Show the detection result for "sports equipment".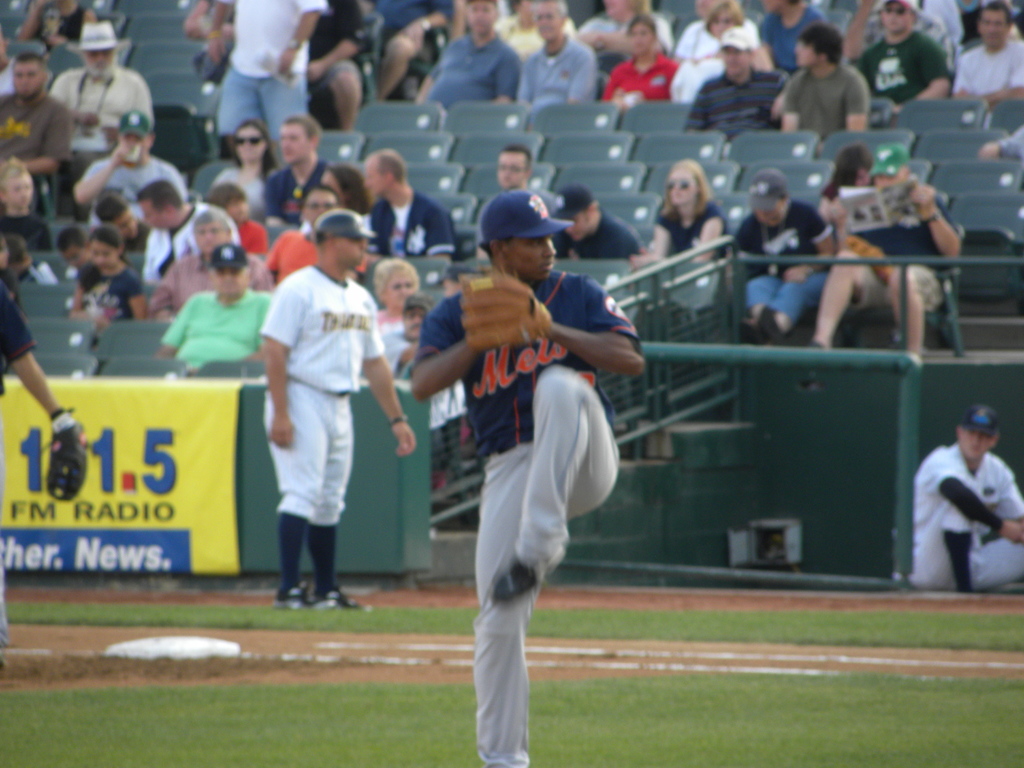
{"x1": 268, "y1": 575, "x2": 307, "y2": 614}.
